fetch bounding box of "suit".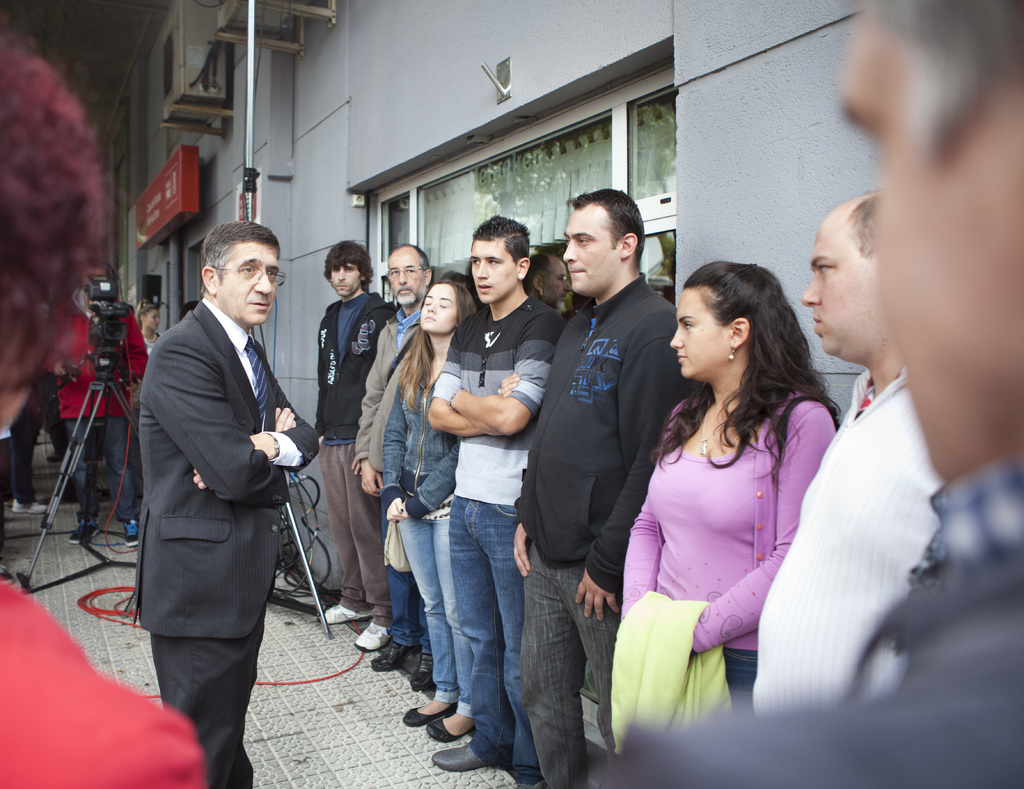
Bbox: left=118, top=220, right=308, bottom=760.
